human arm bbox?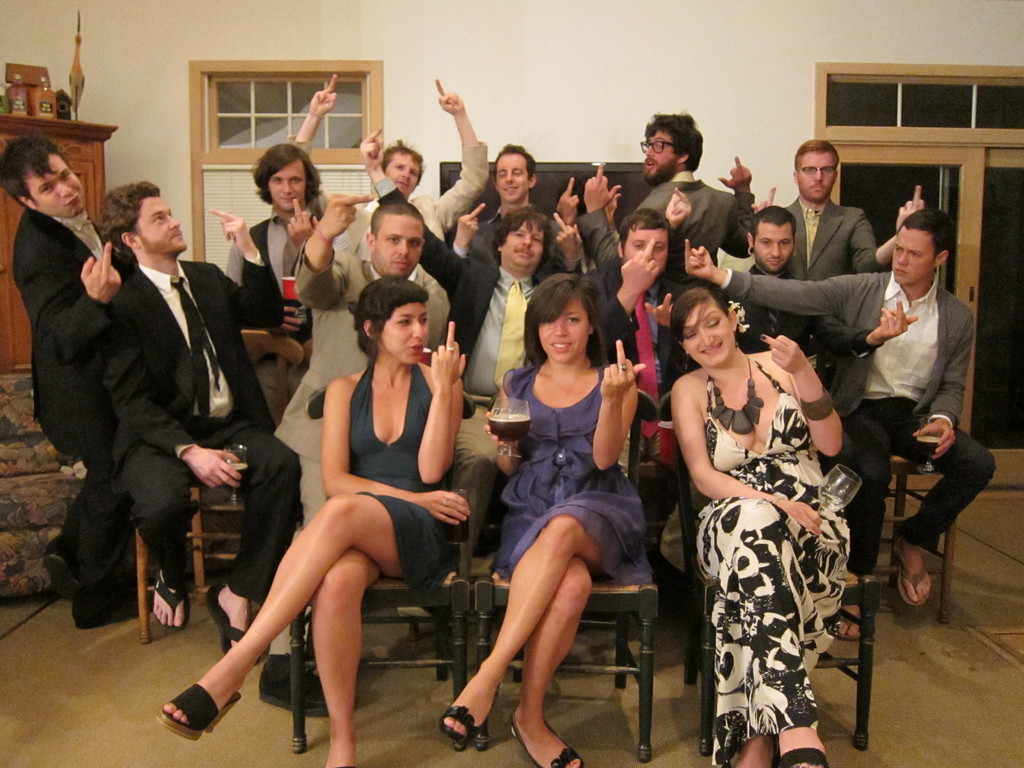
(x1=716, y1=155, x2=756, y2=253)
